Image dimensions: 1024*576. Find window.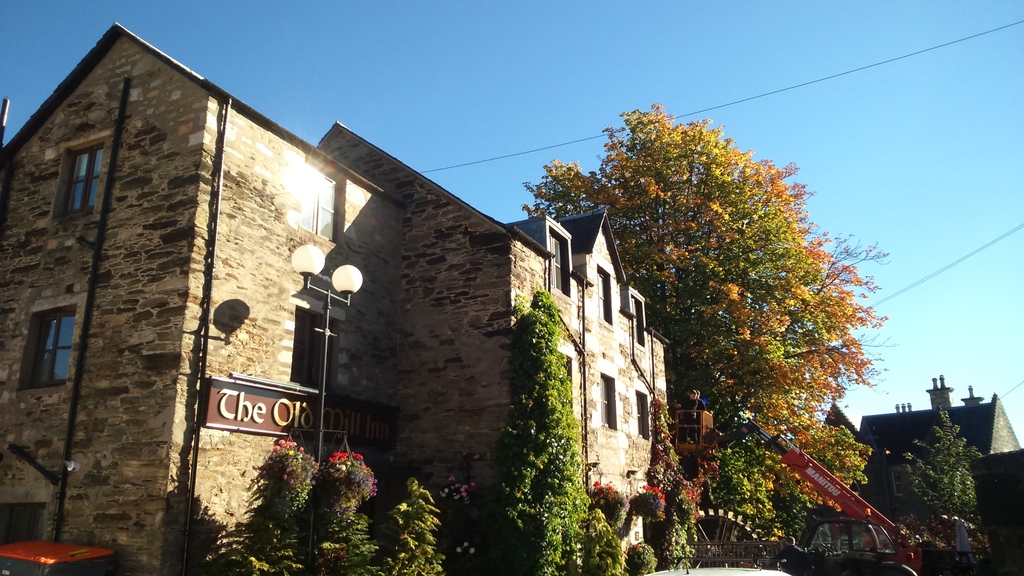
(x1=598, y1=370, x2=615, y2=431).
